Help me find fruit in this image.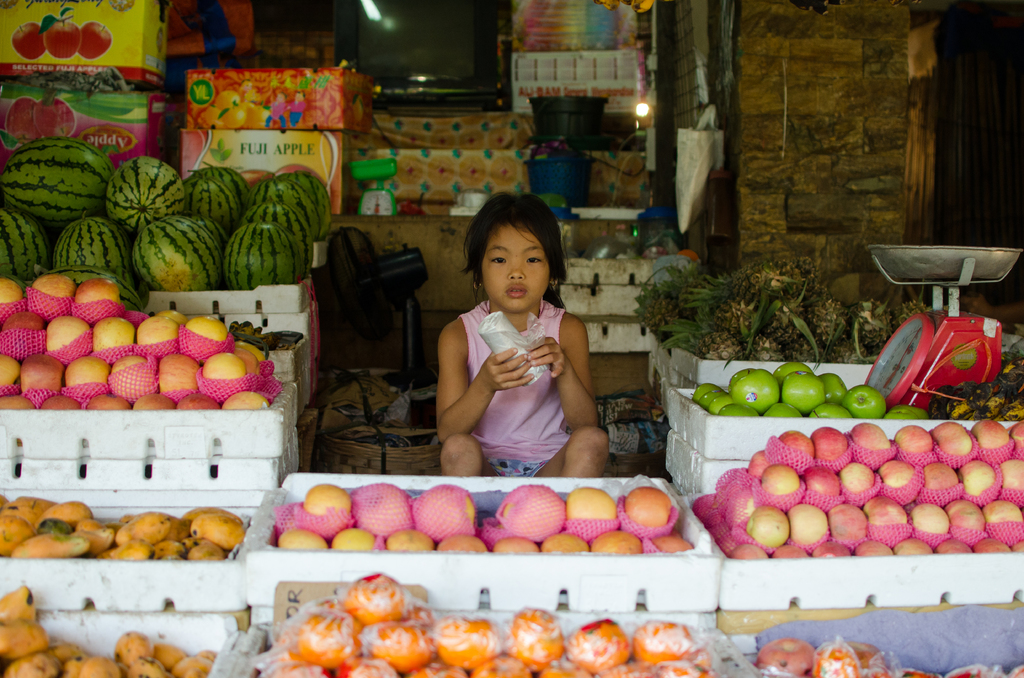
Found it: crop(760, 464, 800, 500).
